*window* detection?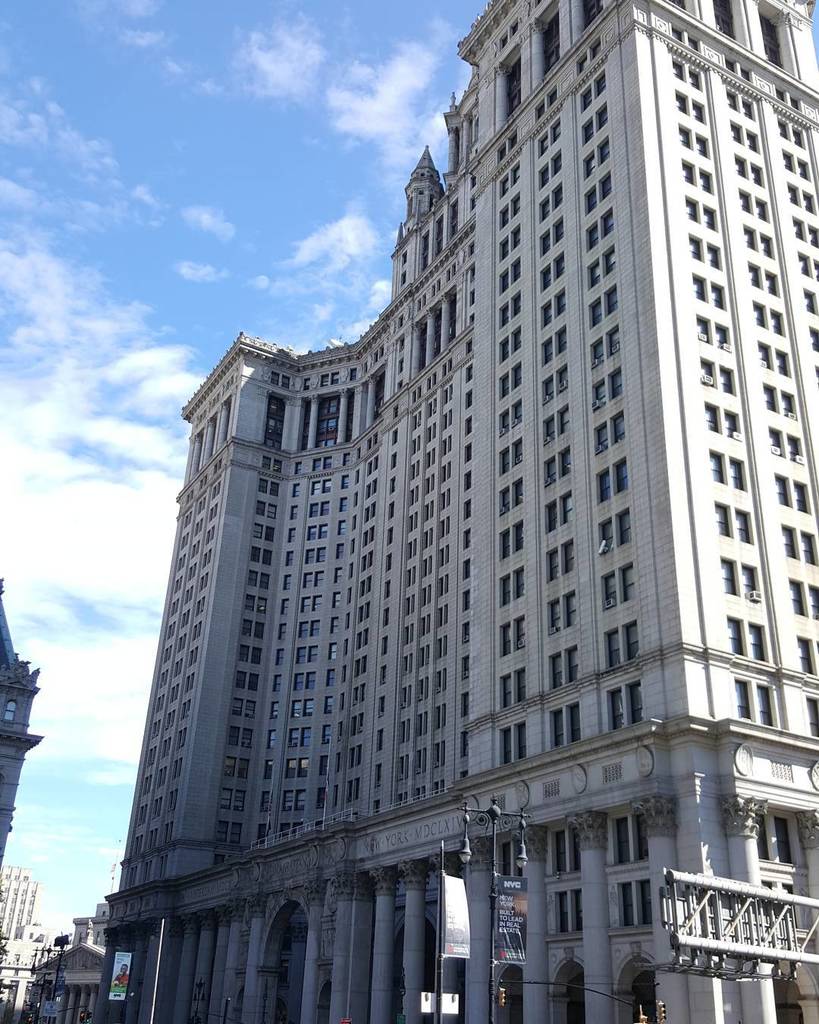
{"left": 539, "top": 256, "right": 563, "bottom": 290}
